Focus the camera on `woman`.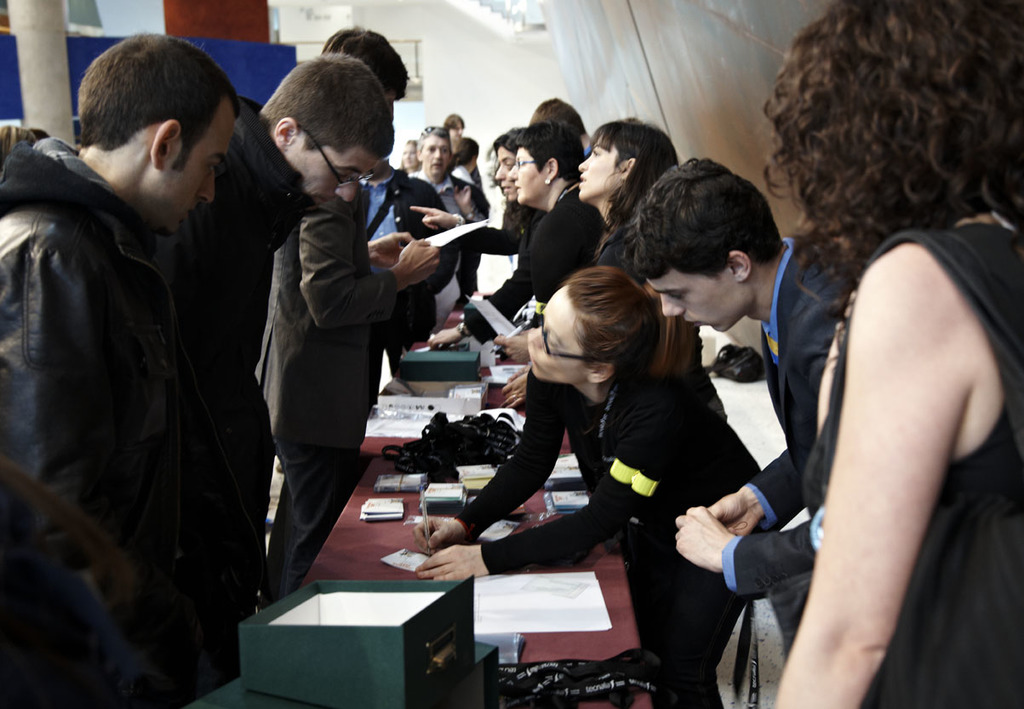
Focus region: <region>503, 119, 615, 304</region>.
